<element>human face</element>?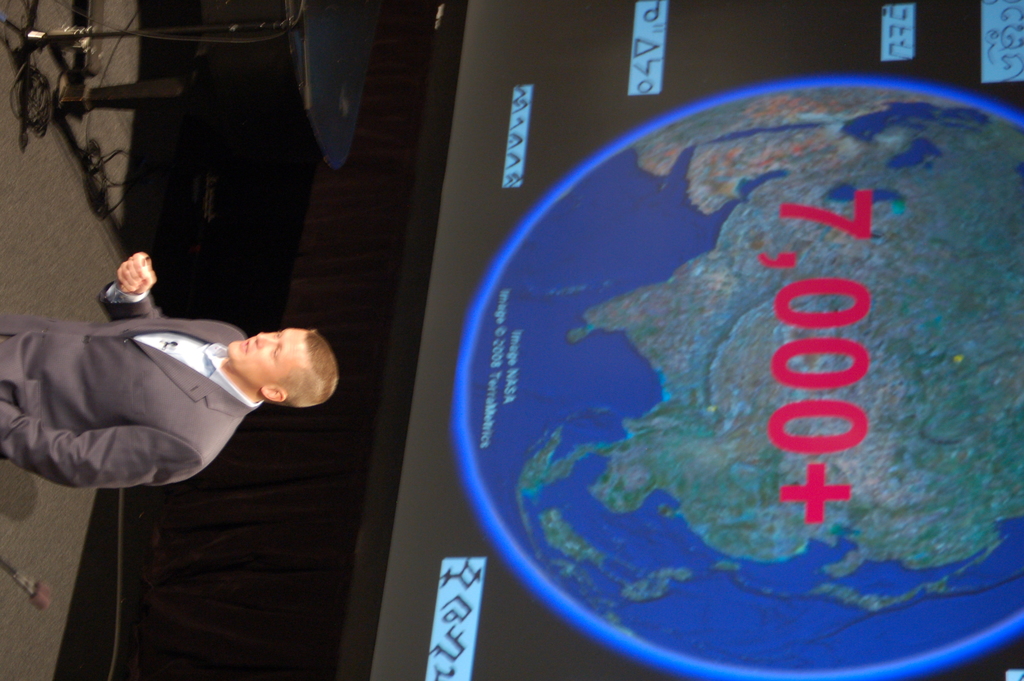
(228, 329, 309, 385)
